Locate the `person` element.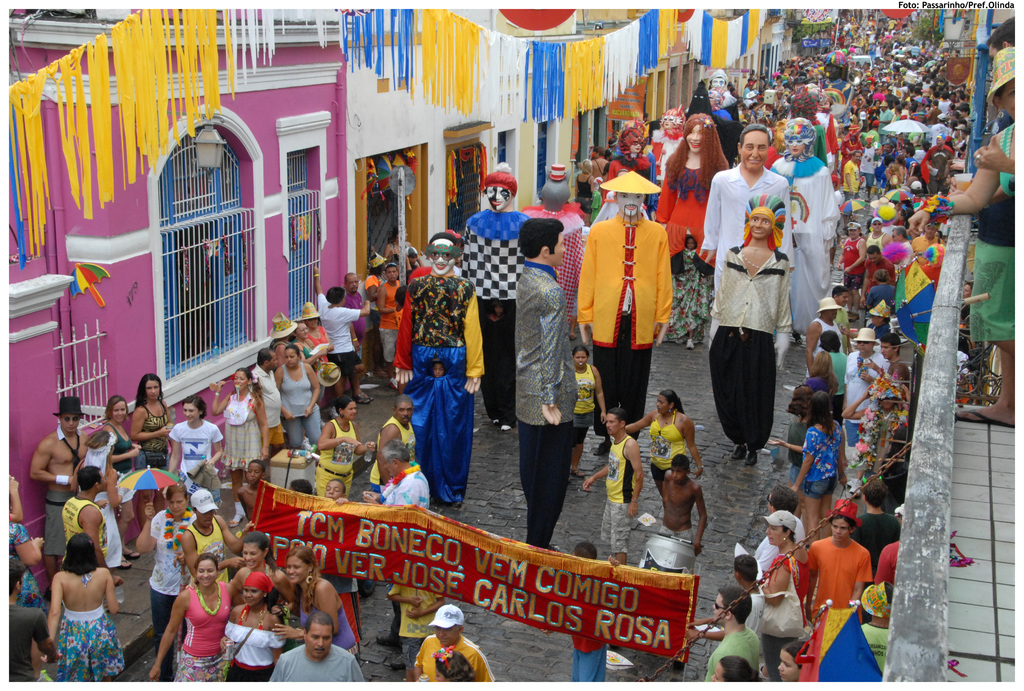
Element bbox: select_region(210, 370, 269, 527).
